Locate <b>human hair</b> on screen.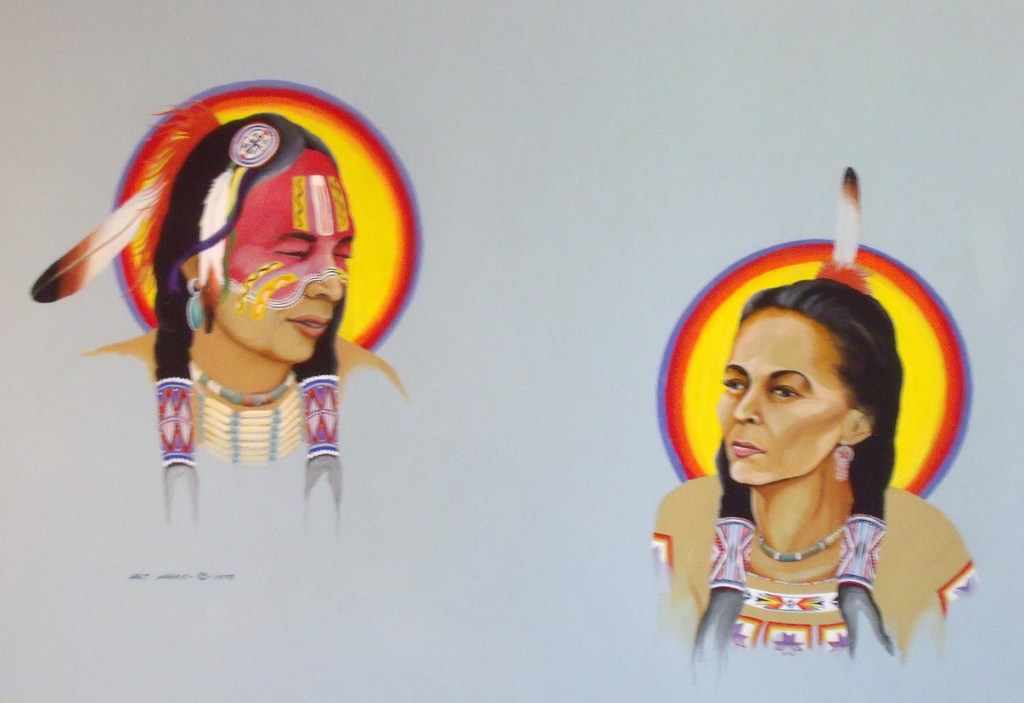
On screen at Rect(709, 273, 900, 524).
